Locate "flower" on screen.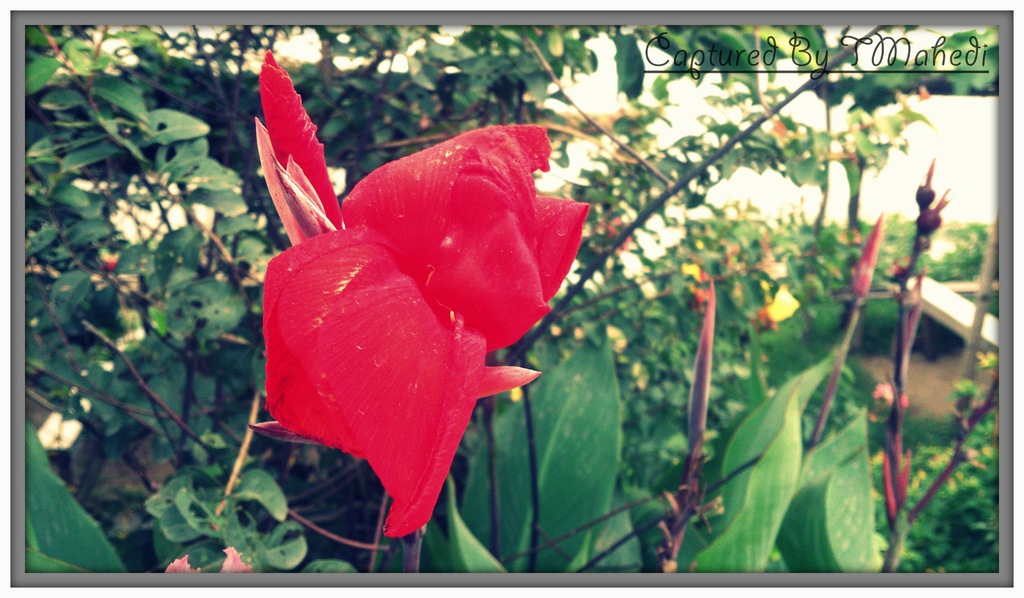
On screen at {"x1": 232, "y1": 115, "x2": 589, "y2": 526}.
